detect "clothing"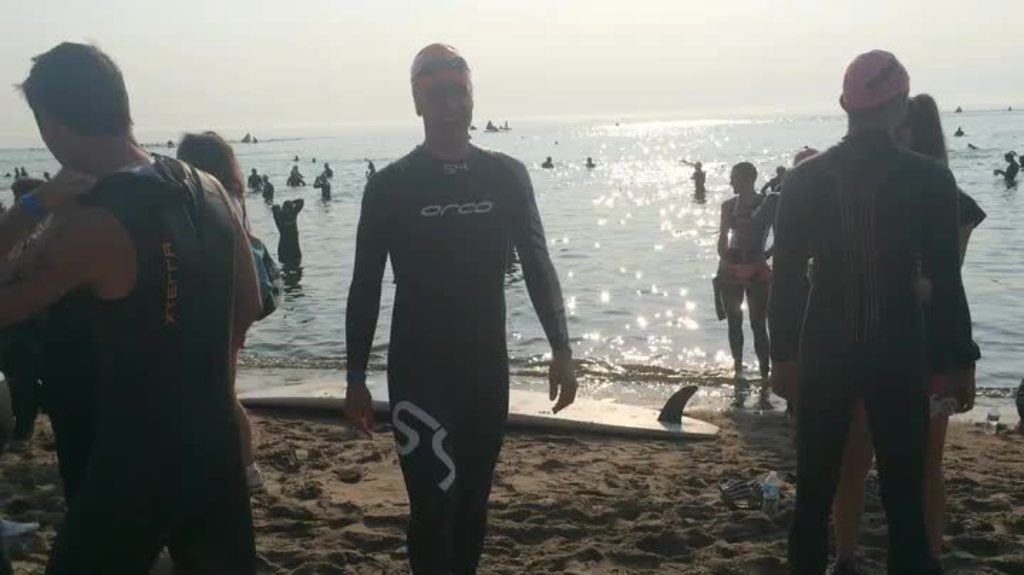
detection(262, 201, 303, 283)
